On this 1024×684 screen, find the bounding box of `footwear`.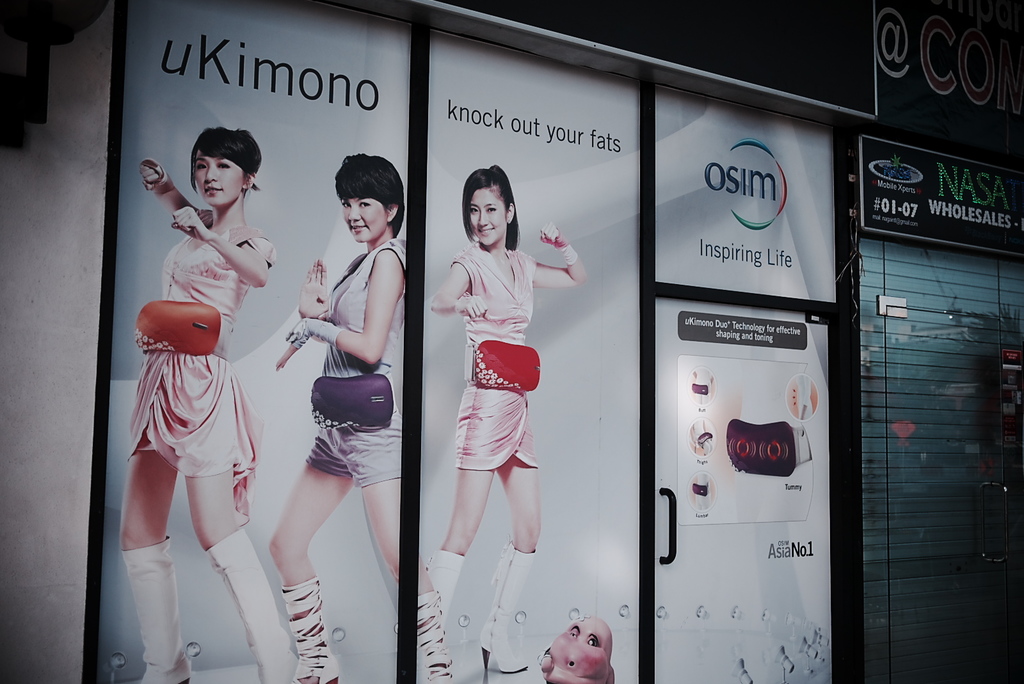
Bounding box: pyautogui.locateOnScreen(416, 587, 454, 683).
